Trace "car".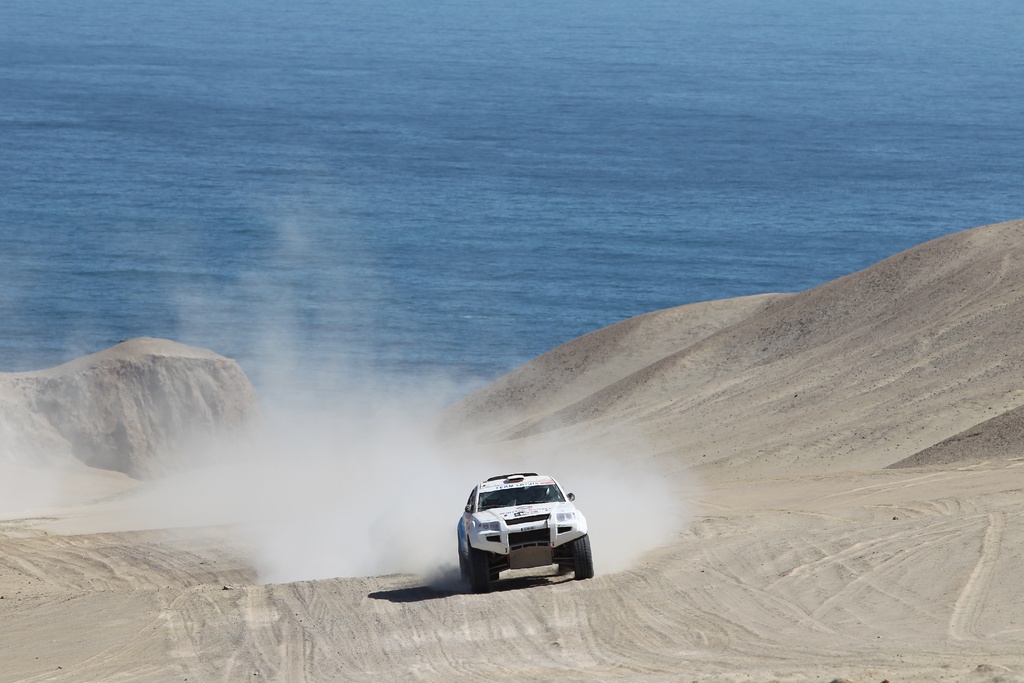
Traced to [x1=455, y1=469, x2=595, y2=593].
